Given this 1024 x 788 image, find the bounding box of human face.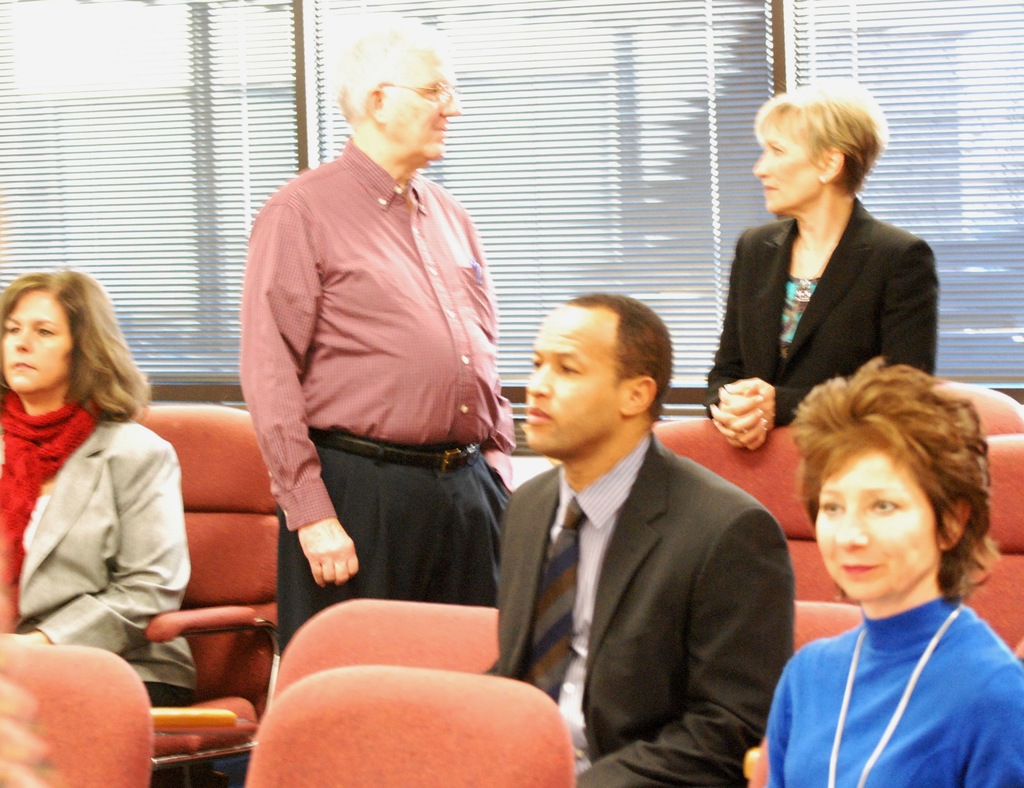
bbox=[387, 52, 463, 157].
